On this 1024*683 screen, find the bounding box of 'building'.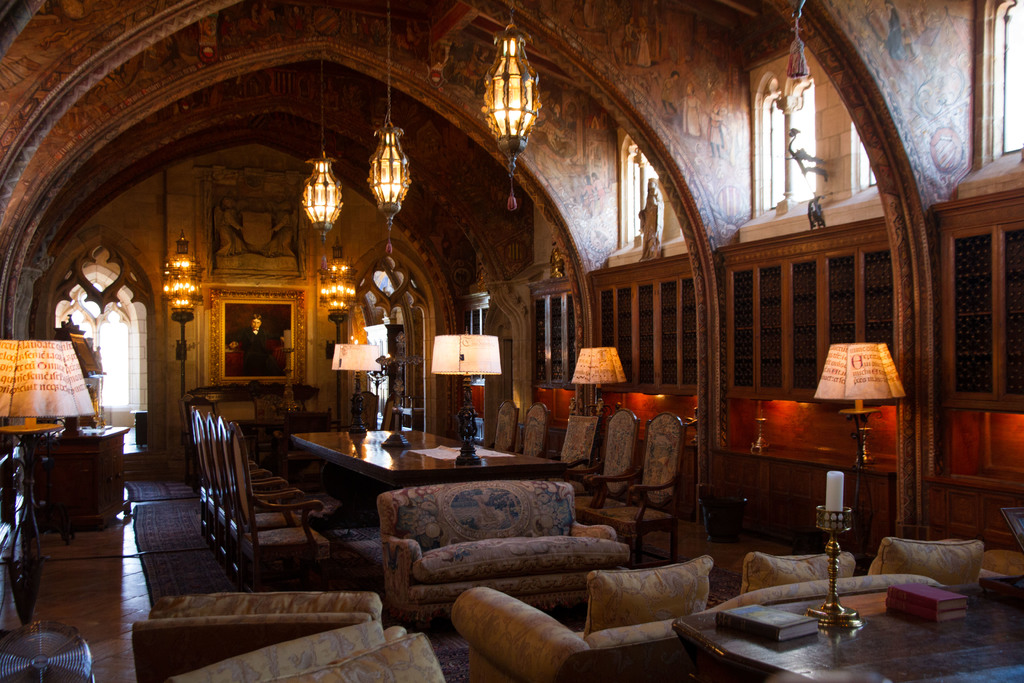
Bounding box: left=0, top=0, right=1023, bottom=682.
